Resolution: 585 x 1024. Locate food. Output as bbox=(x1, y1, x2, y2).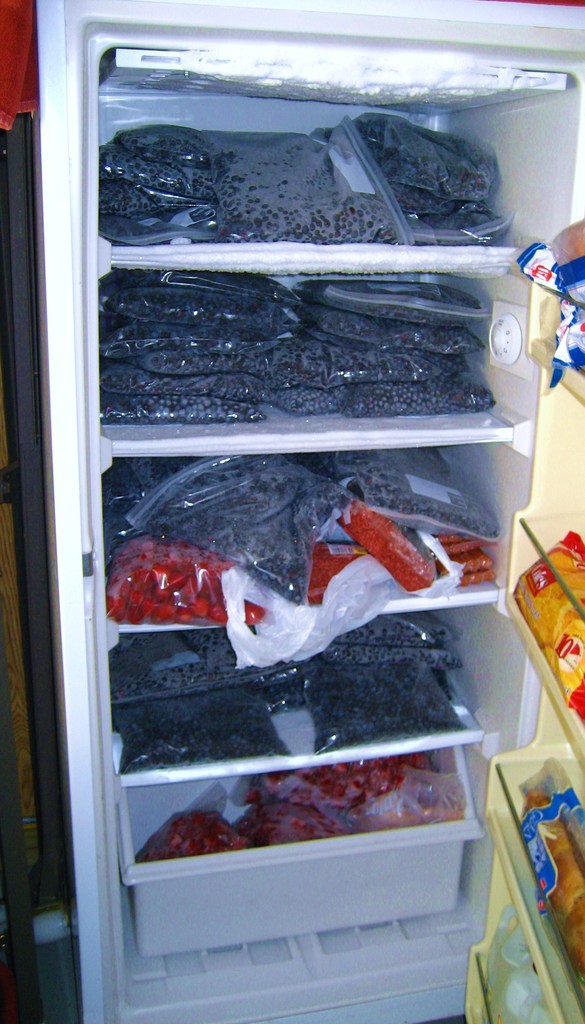
bbox=(513, 788, 584, 977).
